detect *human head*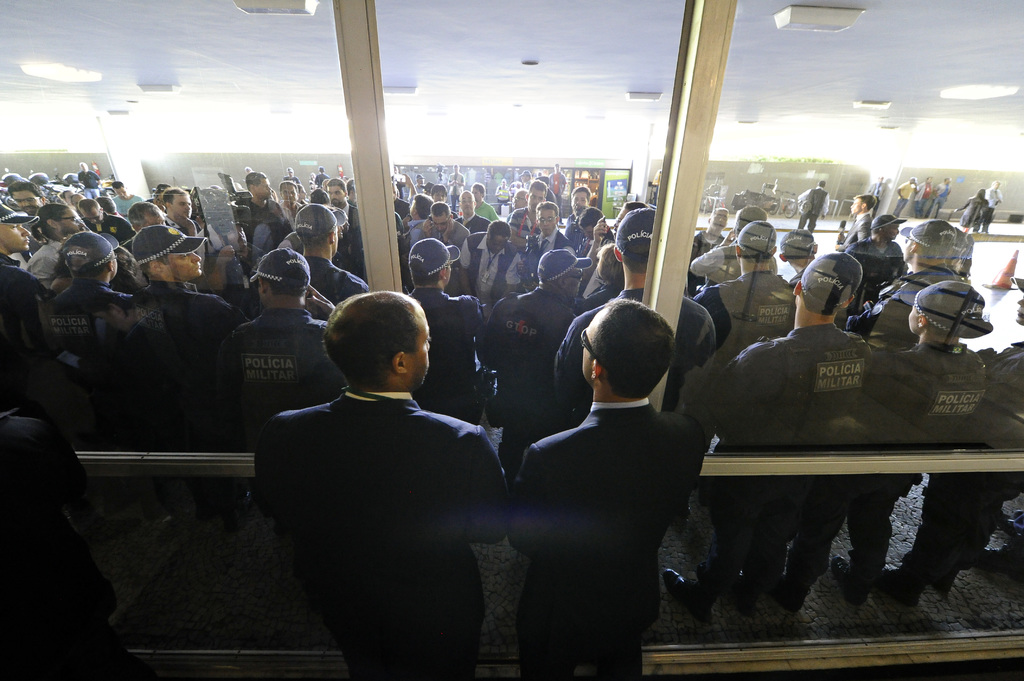
crop(870, 214, 900, 240)
